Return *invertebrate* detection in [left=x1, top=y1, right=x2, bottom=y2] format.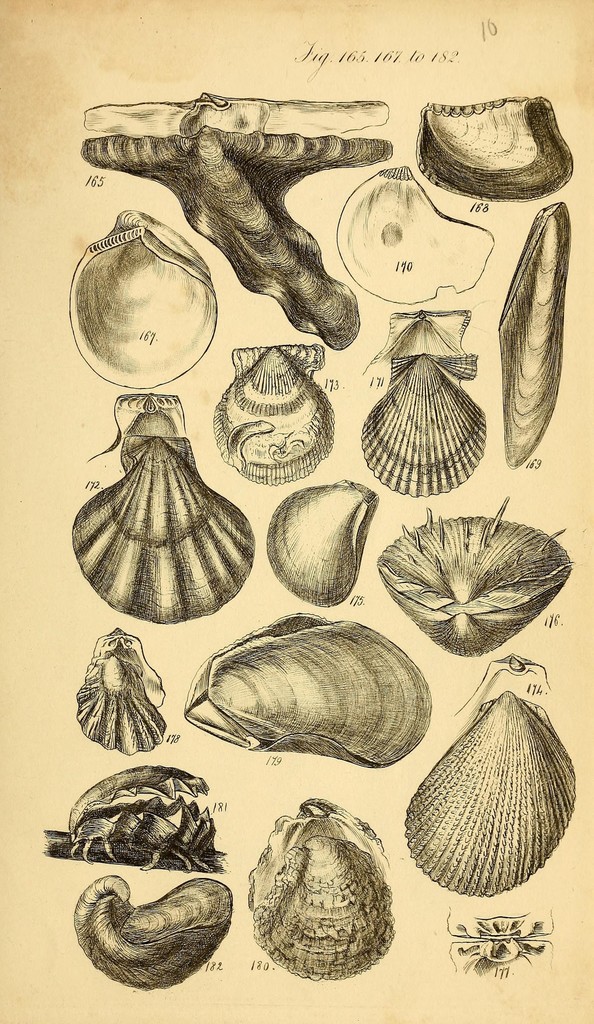
[left=361, top=311, right=485, bottom=503].
